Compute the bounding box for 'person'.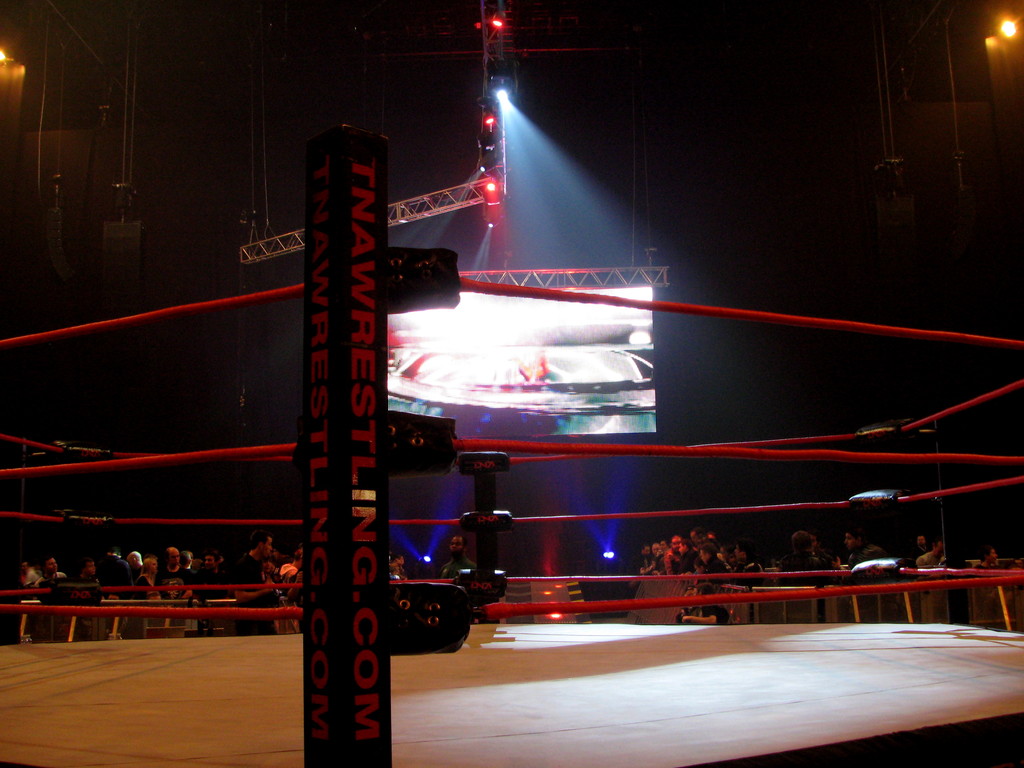
box(847, 528, 883, 565).
